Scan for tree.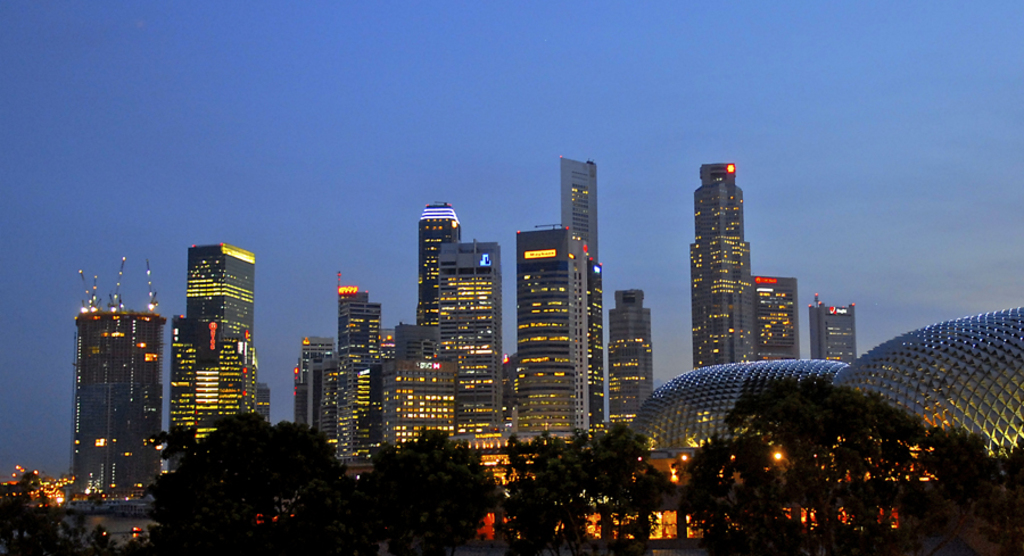
Scan result: {"left": 685, "top": 432, "right": 785, "bottom": 555}.
